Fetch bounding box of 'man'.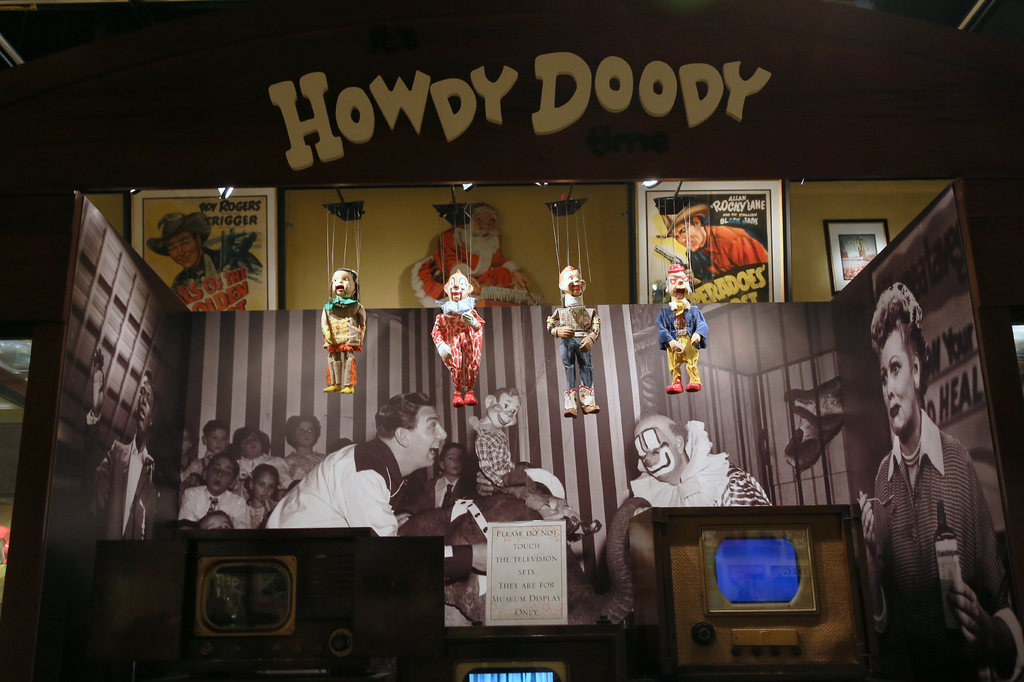
Bbox: 178,453,252,531.
